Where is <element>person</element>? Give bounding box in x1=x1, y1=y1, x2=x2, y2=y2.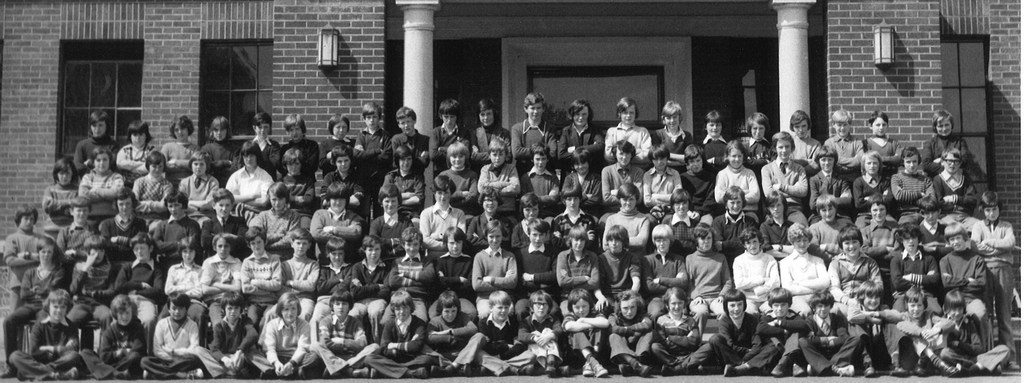
x1=814, y1=108, x2=856, y2=161.
